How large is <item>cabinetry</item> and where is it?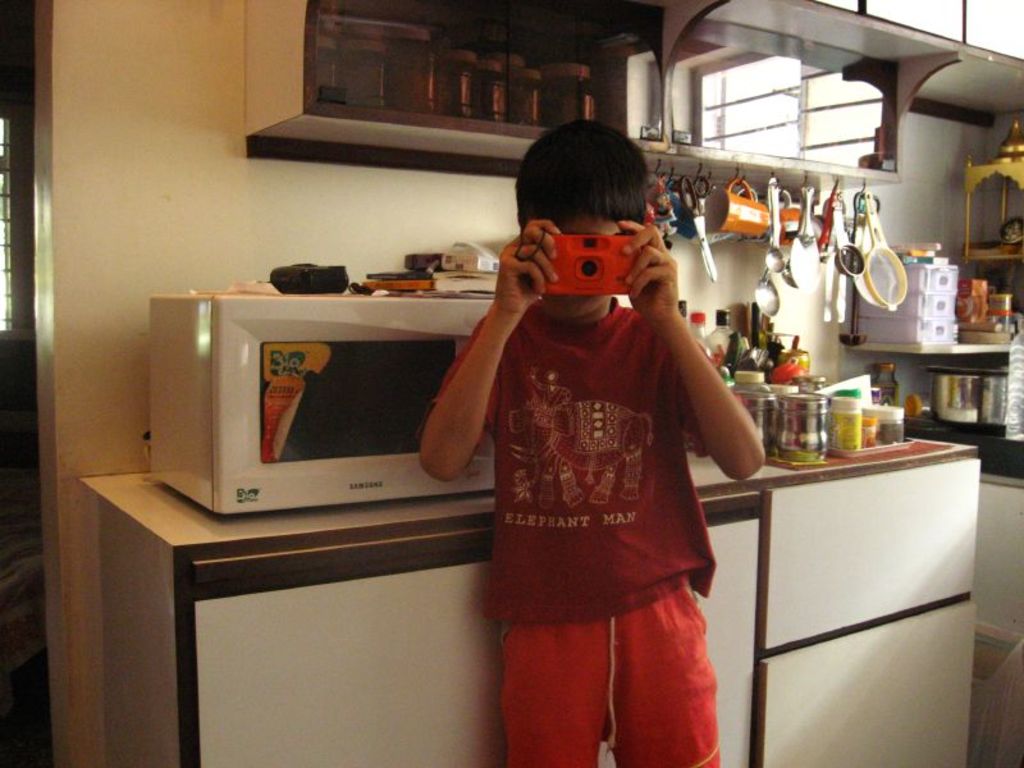
Bounding box: x1=175, y1=460, x2=975, y2=767.
